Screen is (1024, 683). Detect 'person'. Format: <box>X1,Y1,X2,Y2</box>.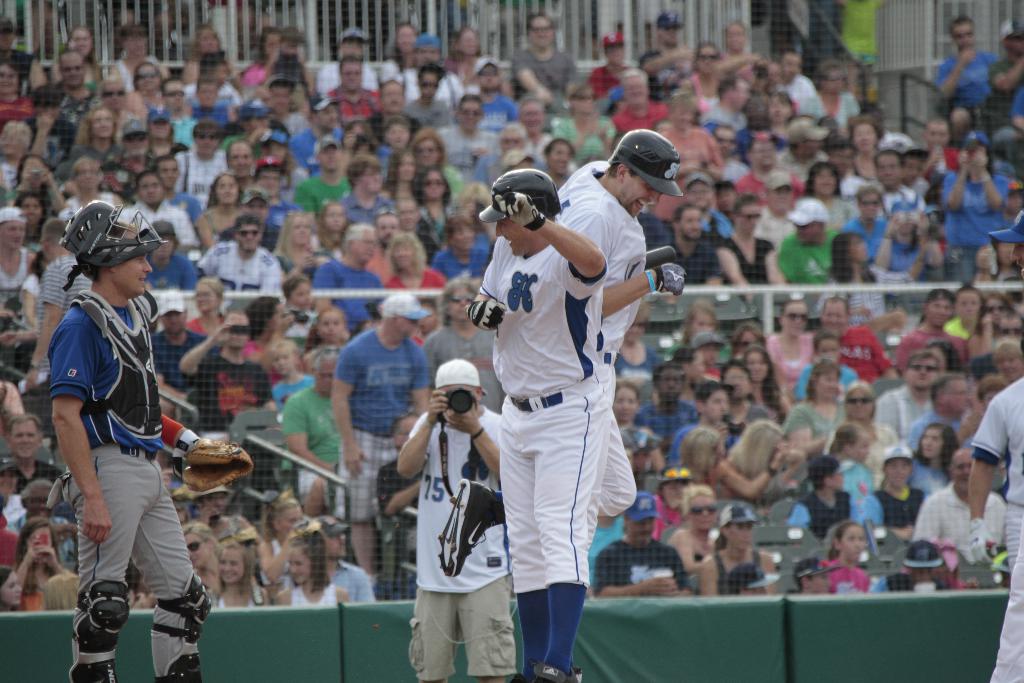
<box>339,155,404,225</box>.
